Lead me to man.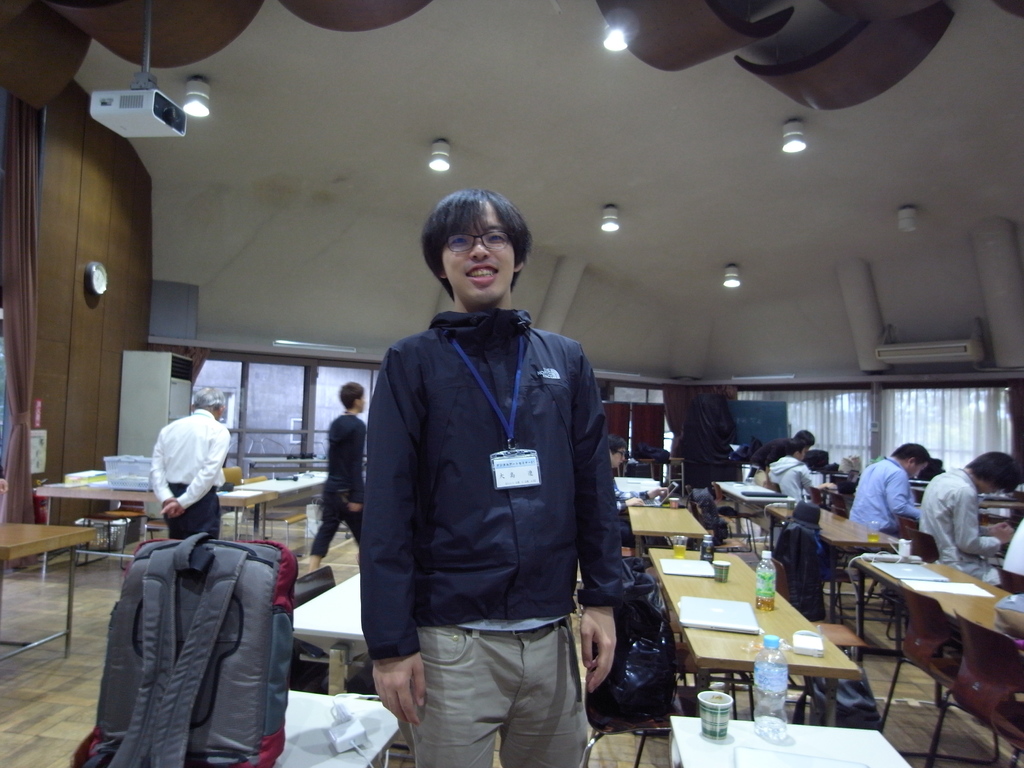
Lead to Rect(136, 390, 234, 573).
